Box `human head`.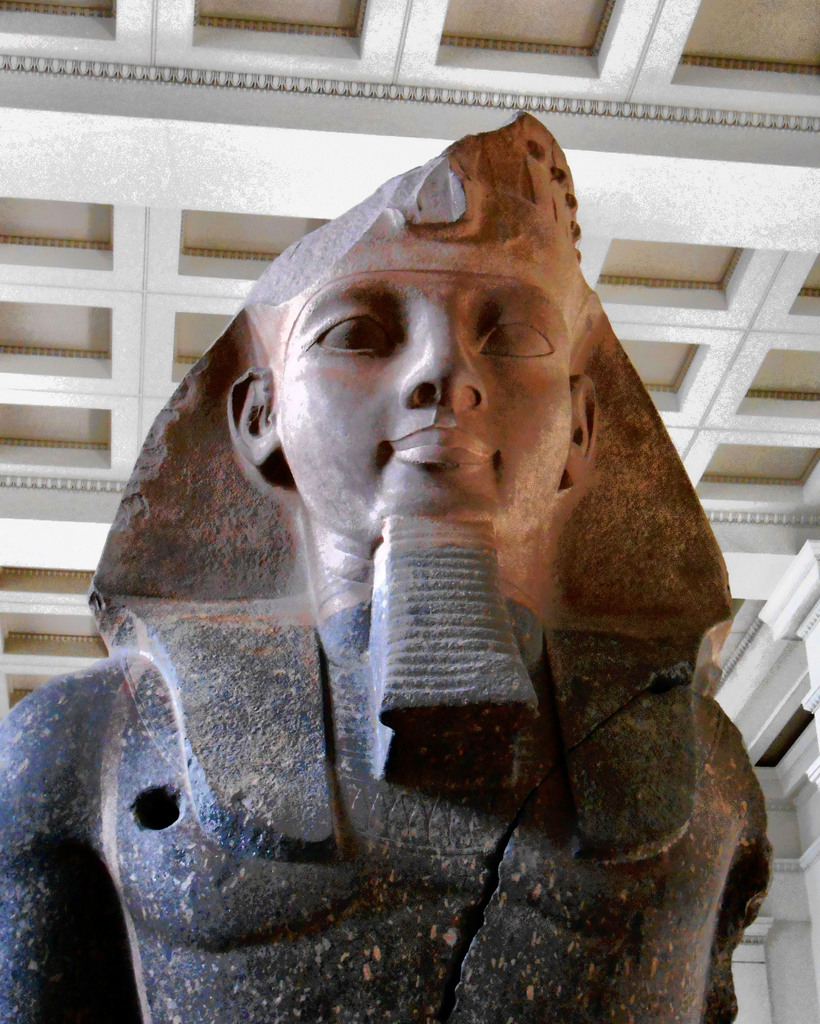
<box>227,114,600,537</box>.
